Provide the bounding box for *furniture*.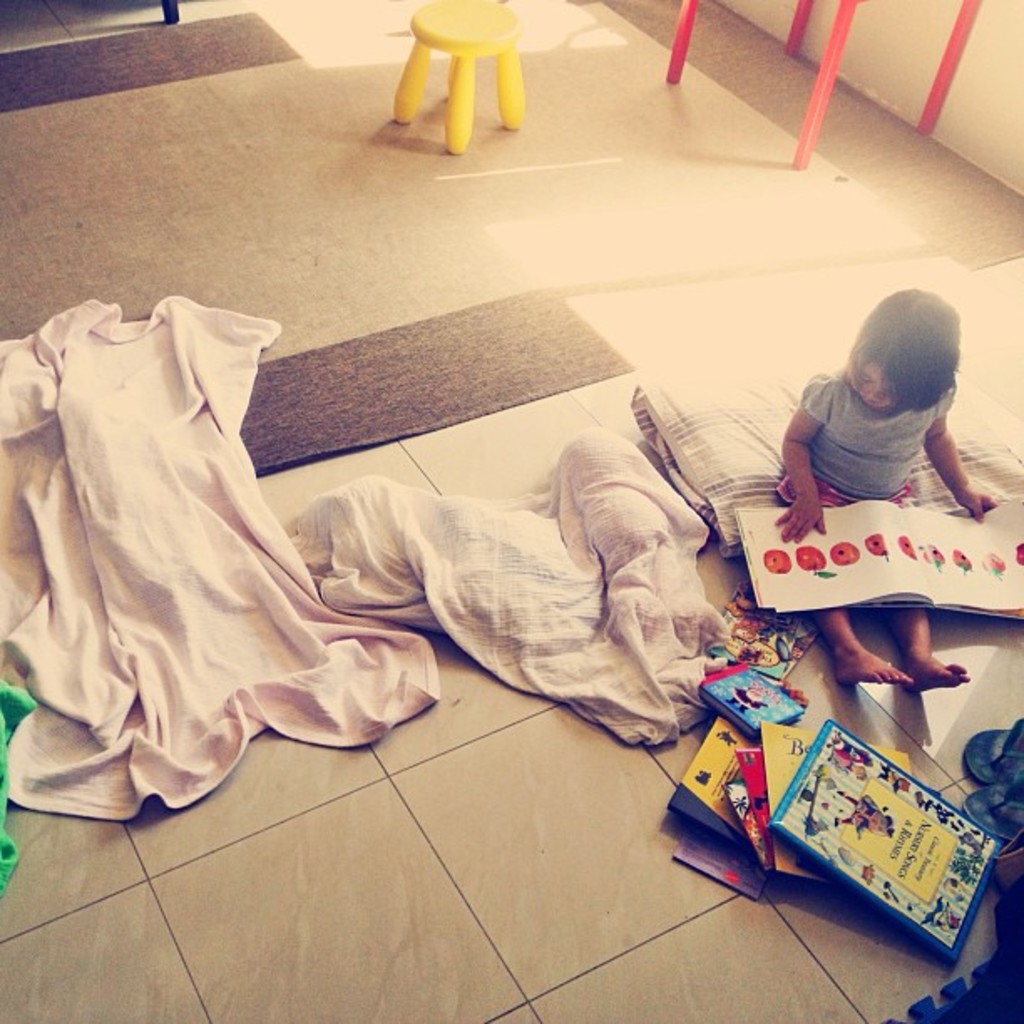
l=392, t=0, r=524, b=157.
